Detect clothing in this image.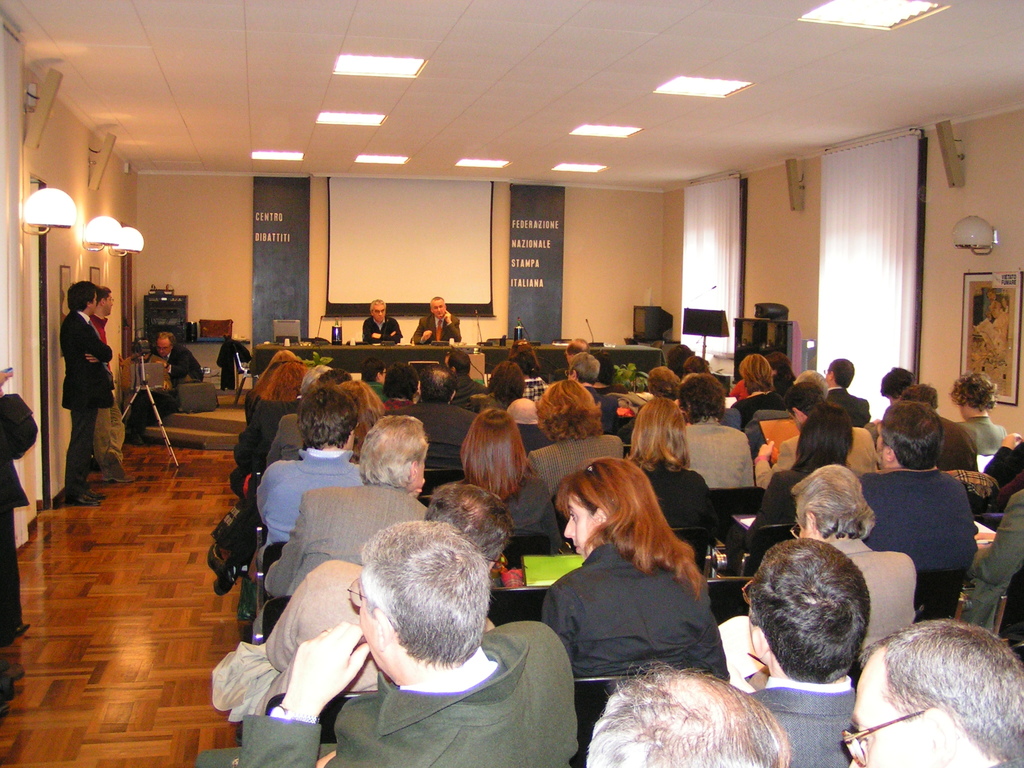
Detection: <region>266, 412, 308, 467</region>.
